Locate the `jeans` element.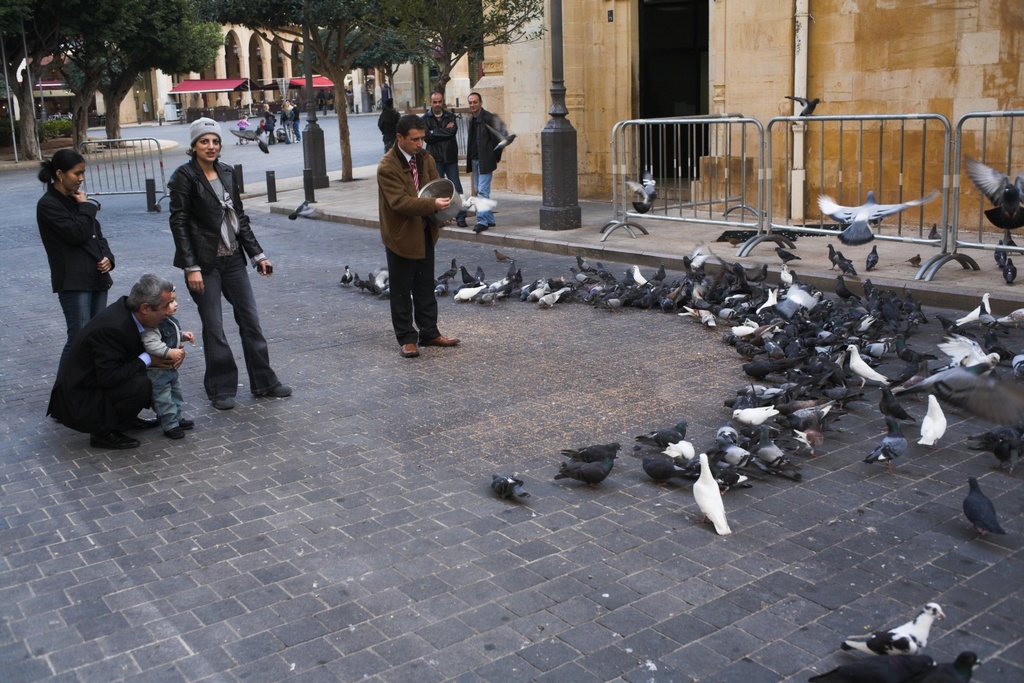
Element bbox: <box>58,285,108,351</box>.
